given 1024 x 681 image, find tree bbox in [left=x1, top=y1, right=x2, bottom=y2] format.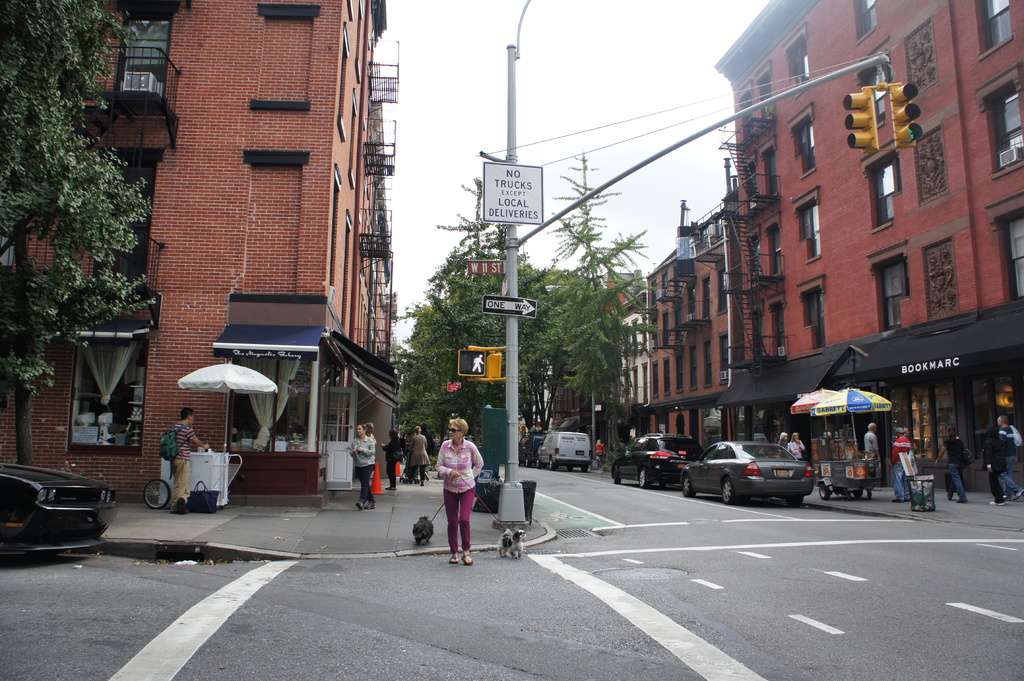
[left=542, top=151, right=663, bottom=477].
